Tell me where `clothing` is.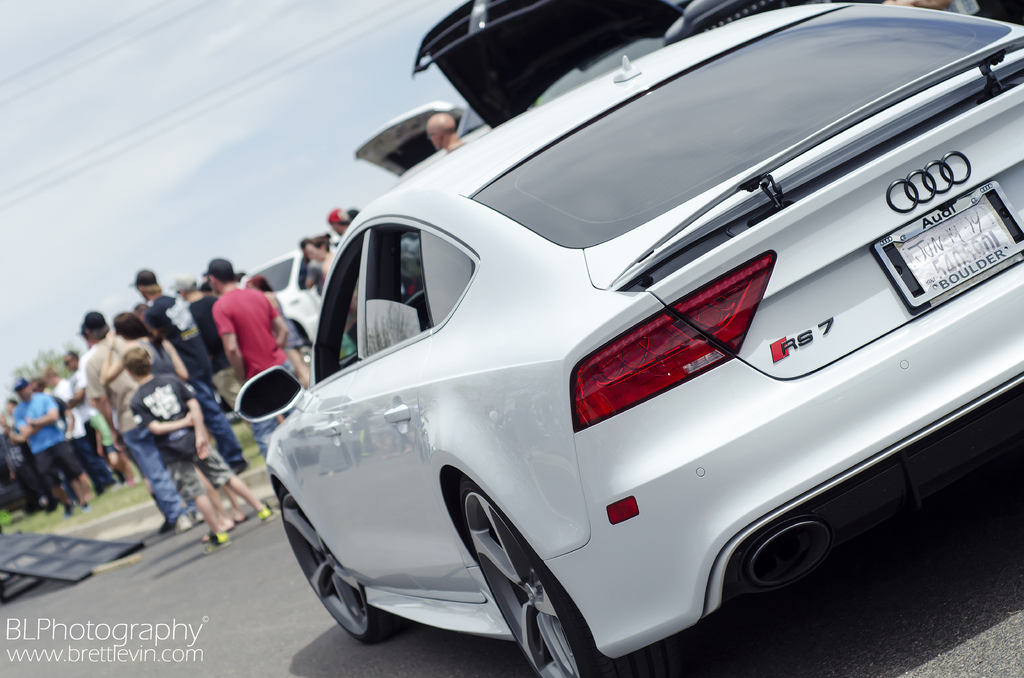
`clothing` is at (left=204, top=282, right=296, bottom=453).
